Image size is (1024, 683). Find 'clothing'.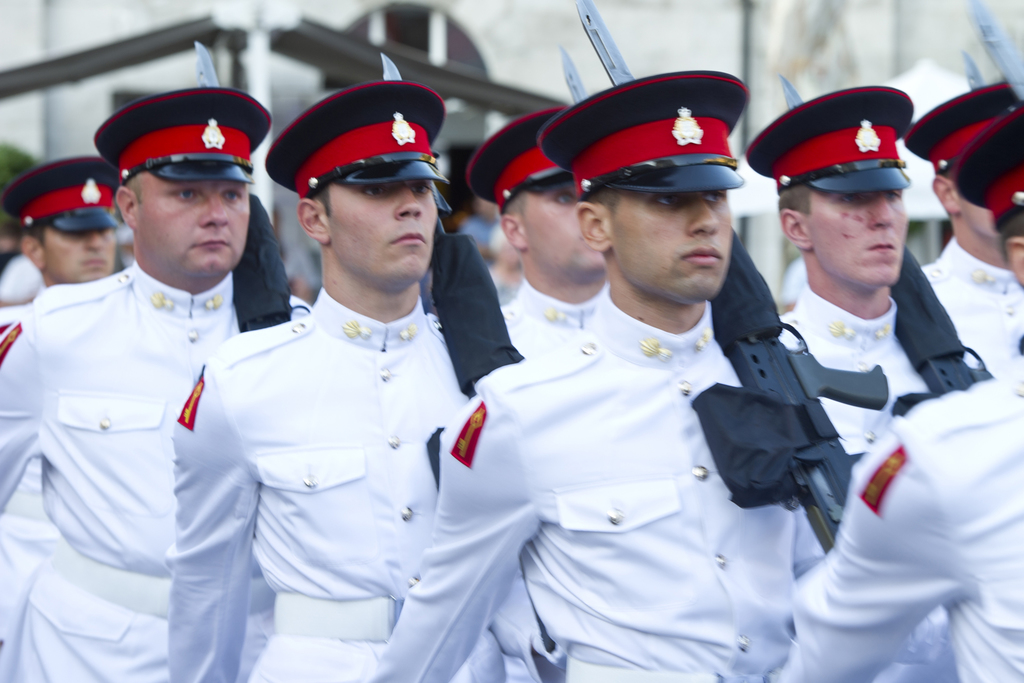
detection(372, 277, 797, 682).
